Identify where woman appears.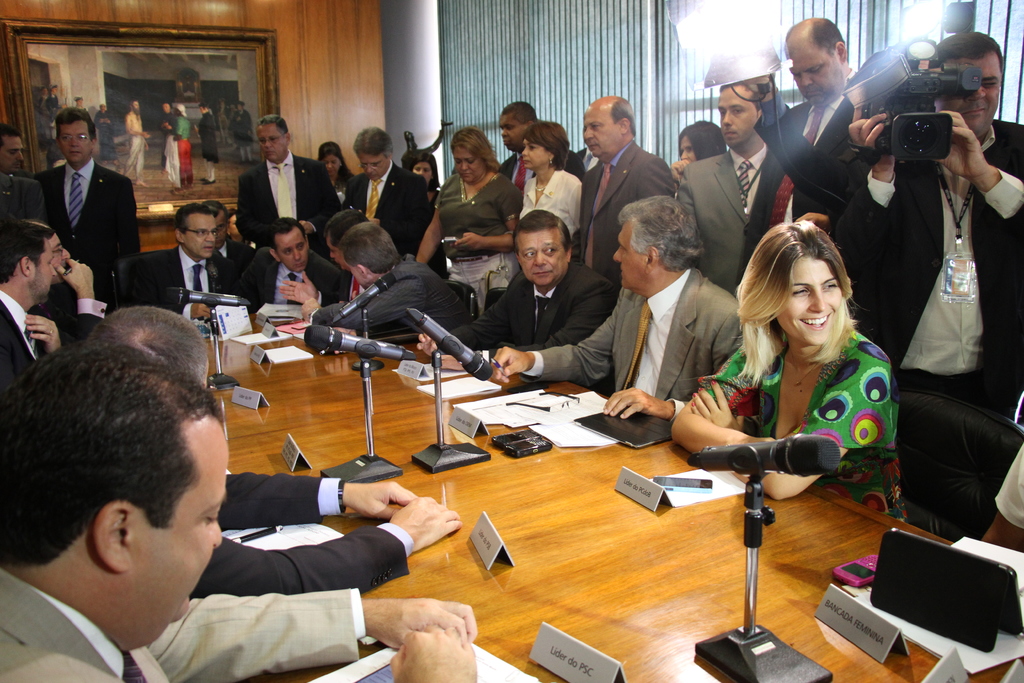
Appears at x1=316, y1=143, x2=349, y2=206.
